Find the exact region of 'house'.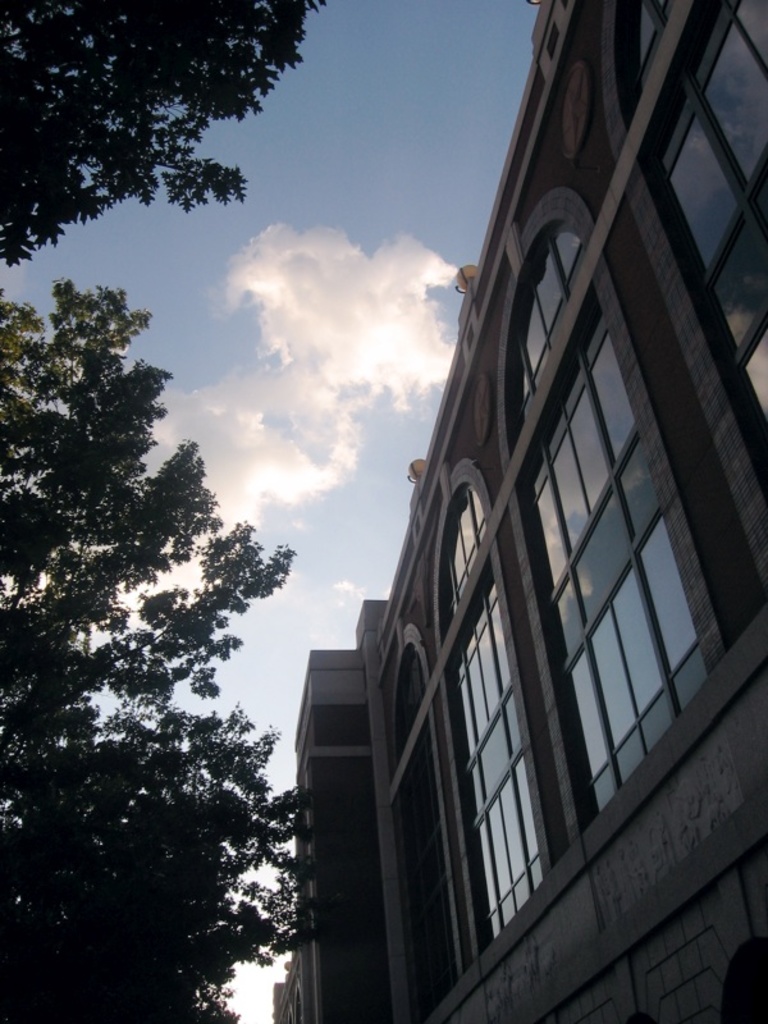
Exact region: (left=260, top=646, right=389, bottom=1021).
